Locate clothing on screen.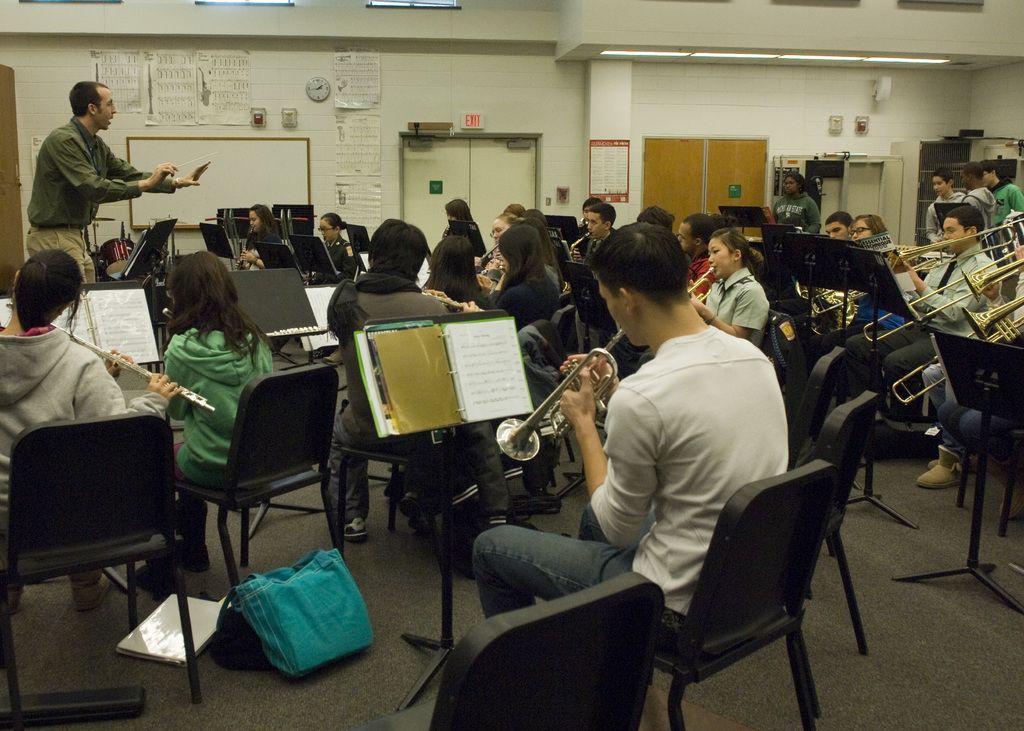
On screen at bbox(582, 229, 614, 260).
